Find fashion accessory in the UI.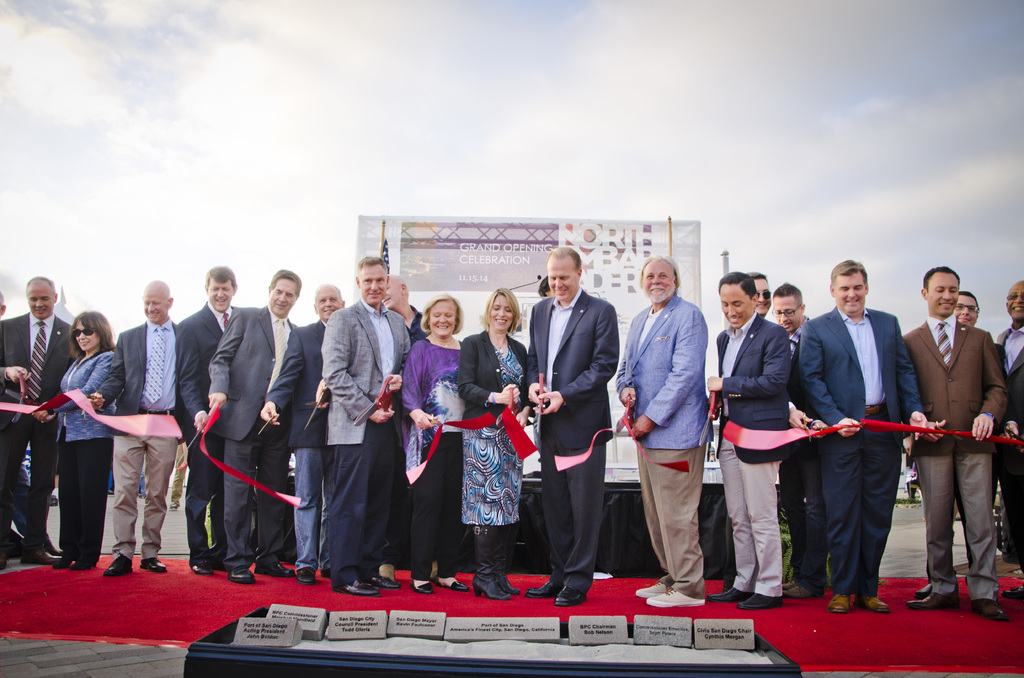
UI element at box(472, 526, 511, 599).
